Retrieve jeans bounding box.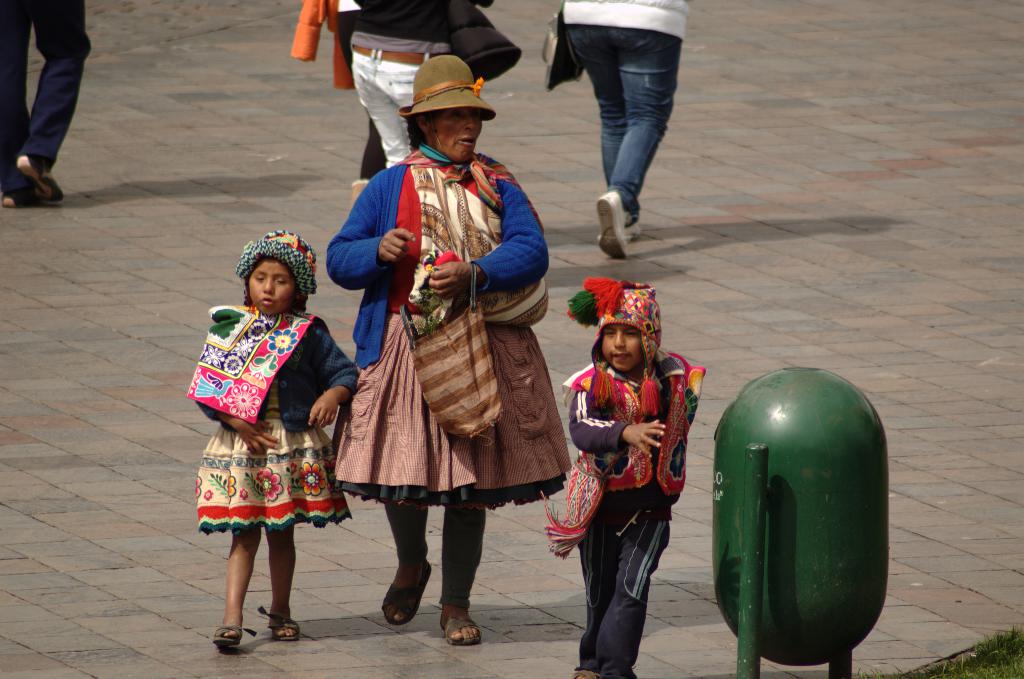
Bounding box: Rect(552, 28, 690, 223).
